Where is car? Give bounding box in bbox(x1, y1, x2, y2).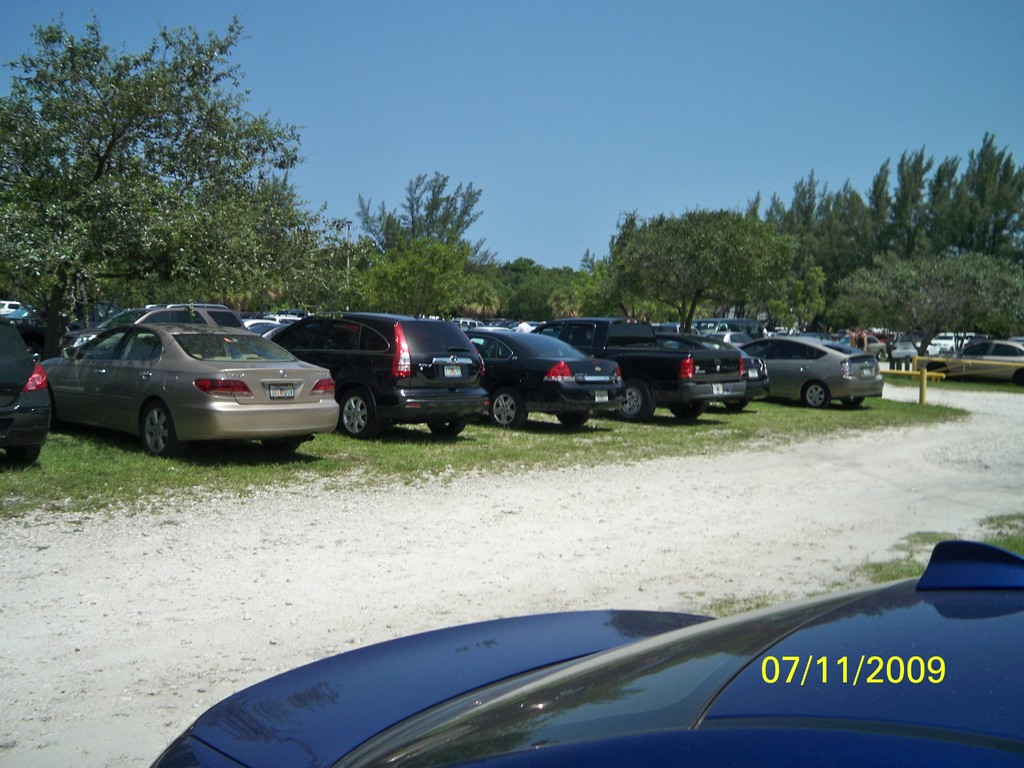
bbox(151, 538, 1023, 767).
